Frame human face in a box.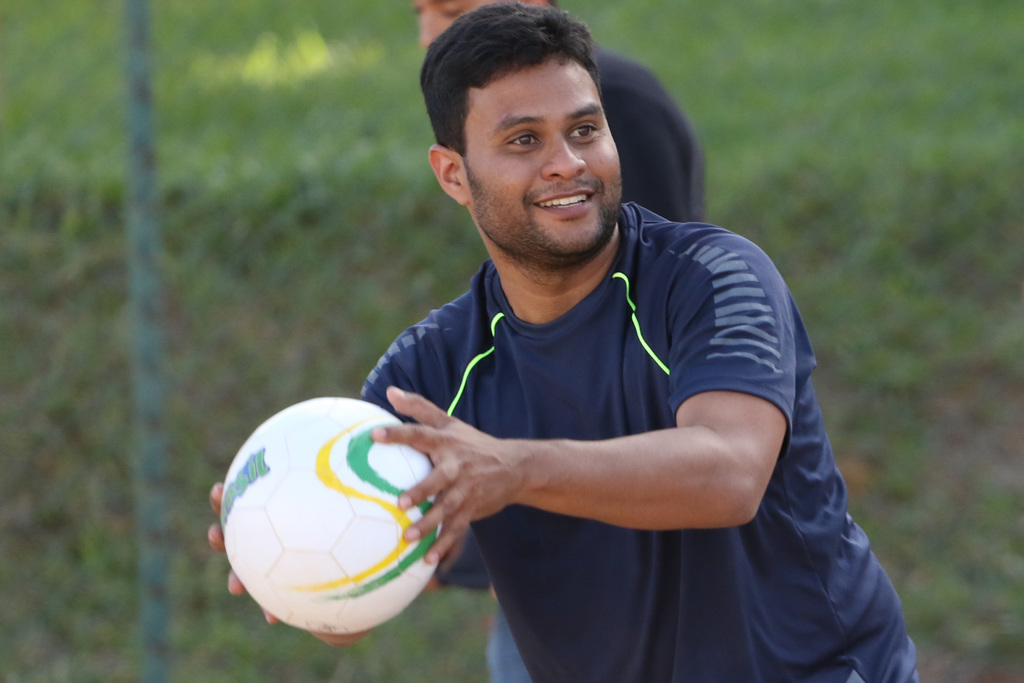
<region>480, 67, 624, 248</region>.
